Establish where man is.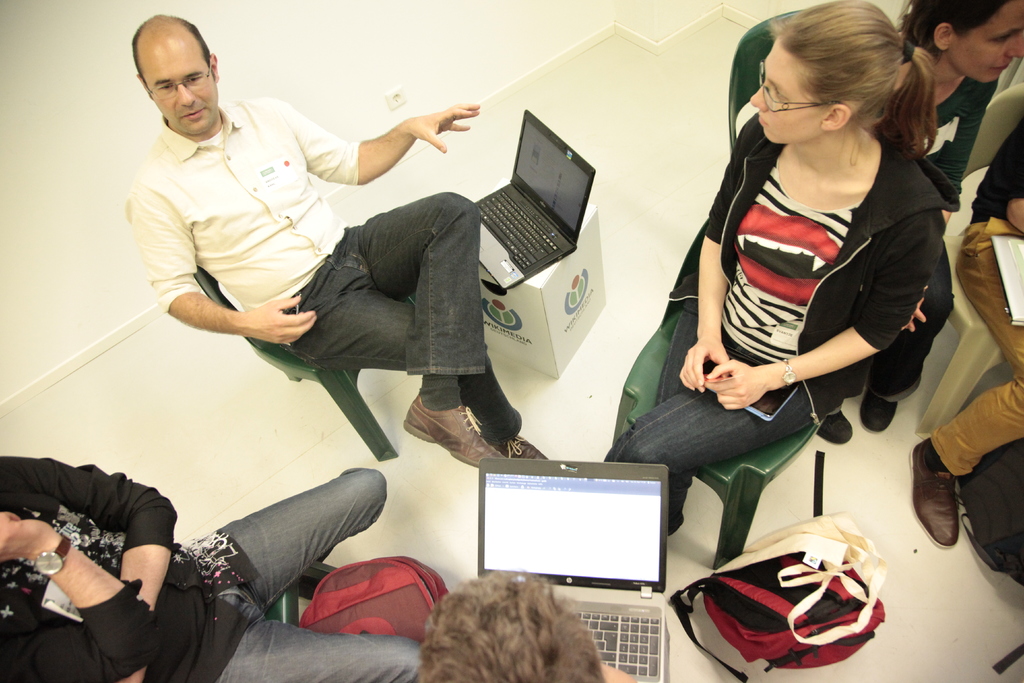
Established at [x1=0, y1=454, x2=423, y2=682].
